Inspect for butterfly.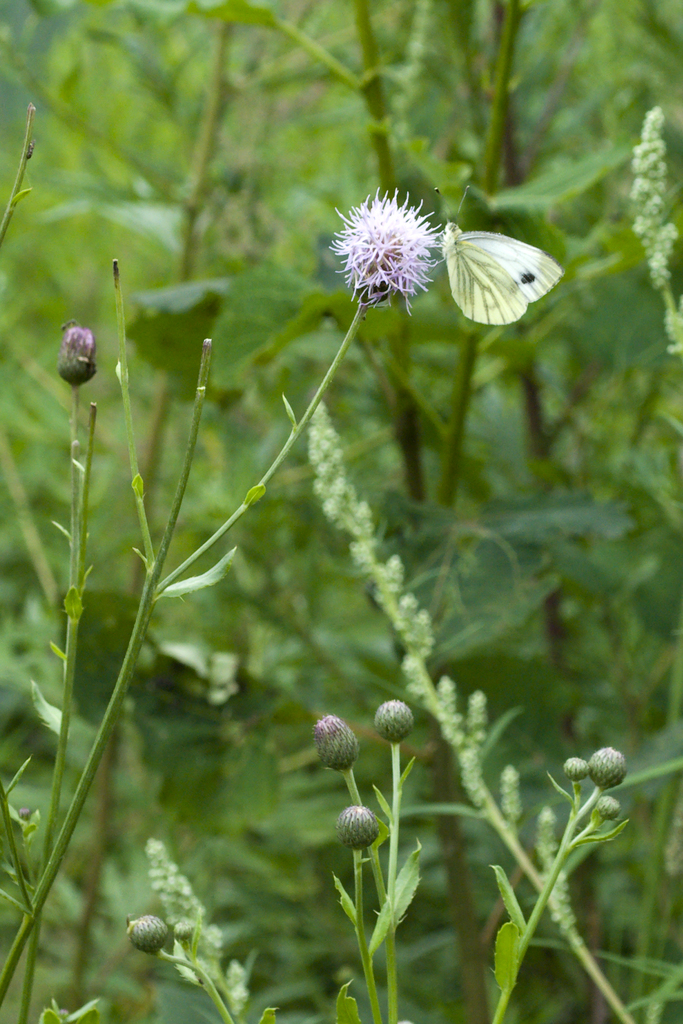
Inspection: region(415, 192, 561, 323).
